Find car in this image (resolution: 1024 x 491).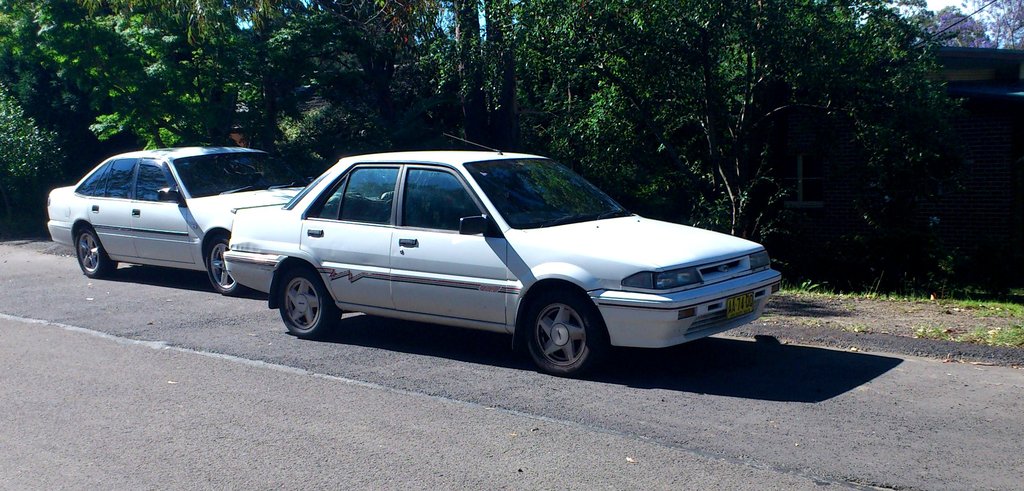
[47,140,362,294].
